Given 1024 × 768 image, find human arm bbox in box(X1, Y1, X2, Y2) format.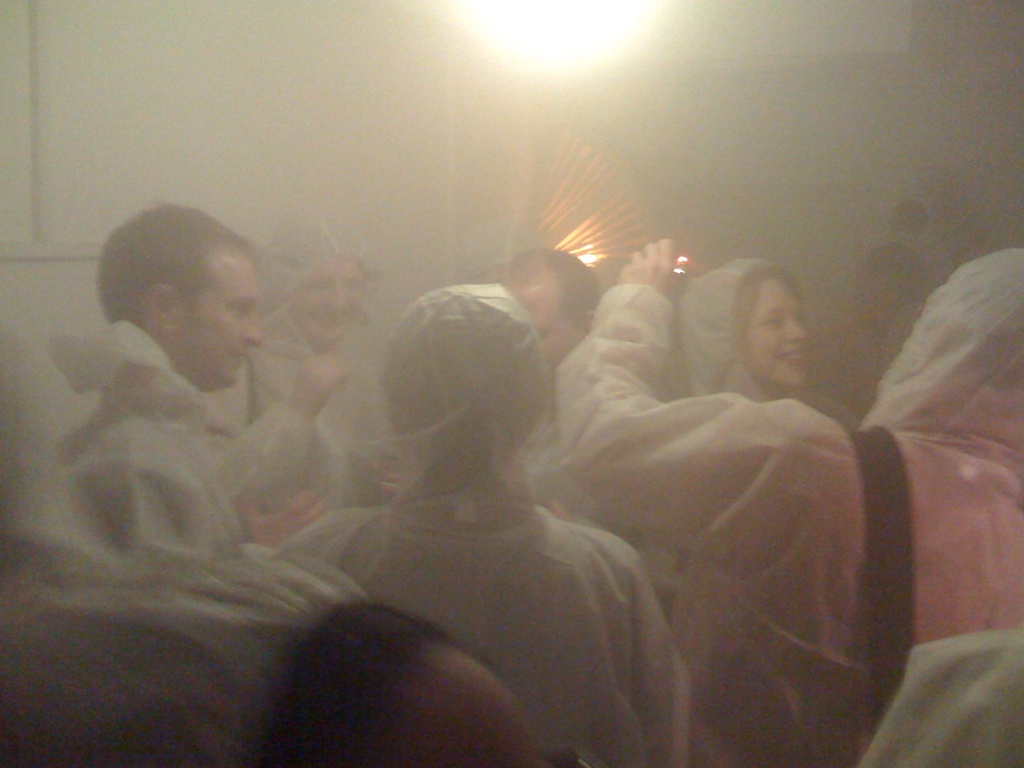
box(209, 349, 355, 509).
